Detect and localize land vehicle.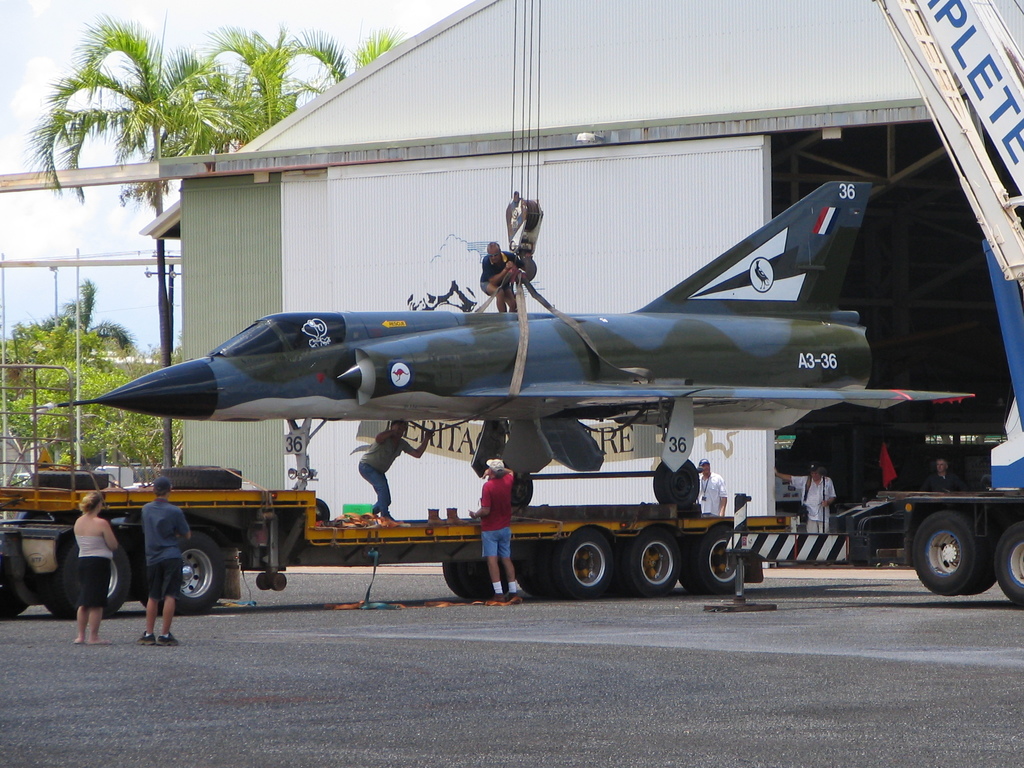
Localized at [x1=826, y1=0, x2=1023, y2=604].
